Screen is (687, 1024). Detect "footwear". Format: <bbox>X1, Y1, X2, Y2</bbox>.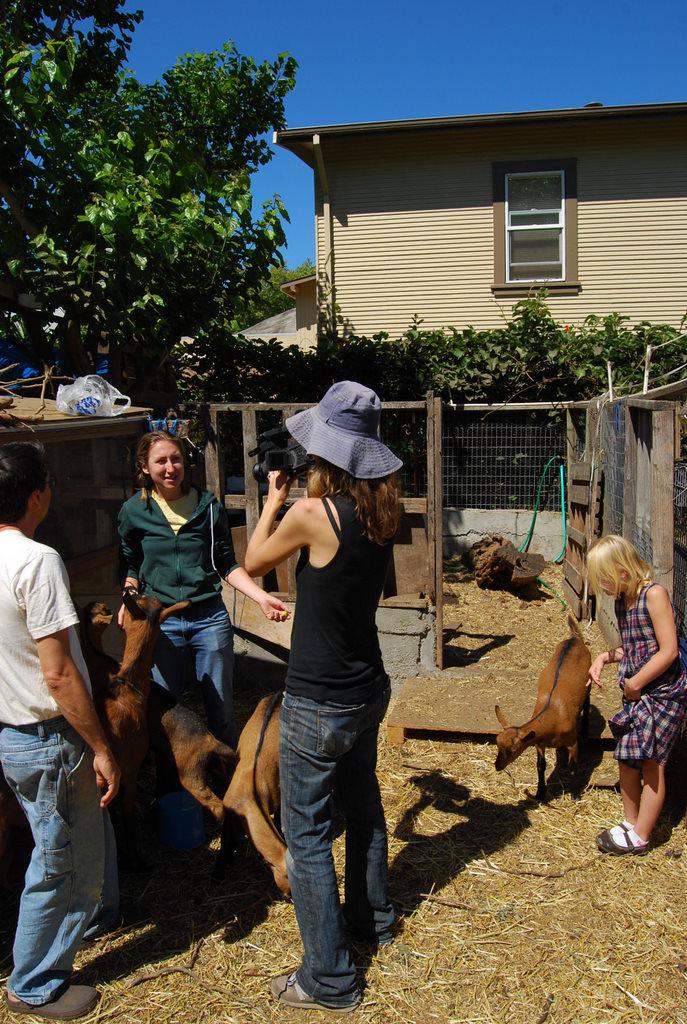
<bbox>5, 982, 99, 1020</bbox>.
